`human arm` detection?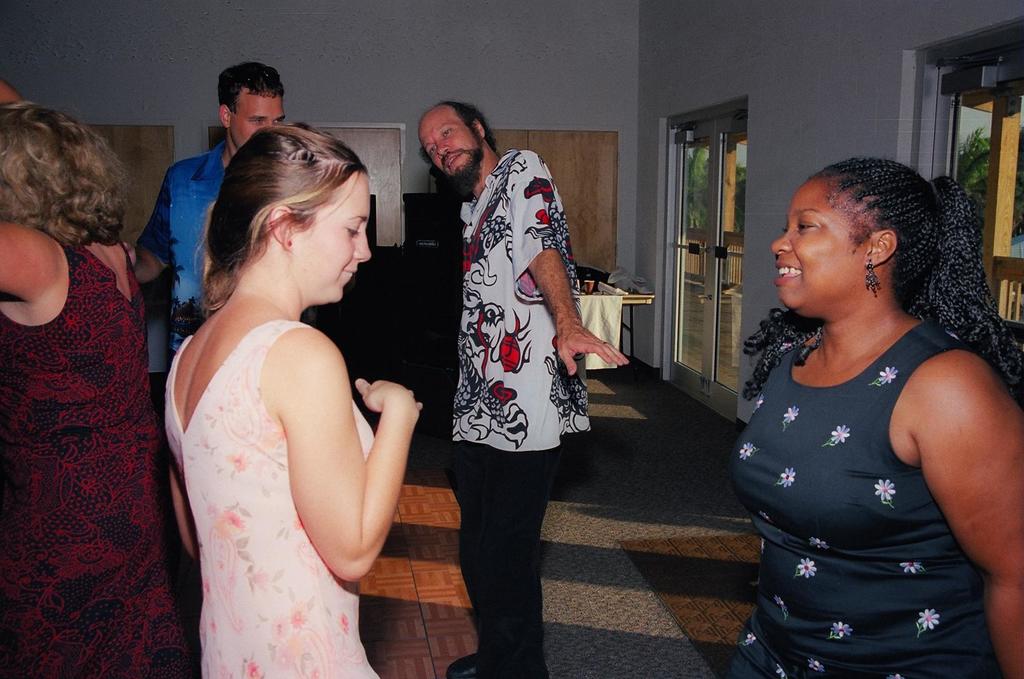
x1=917 y1=351 x2=1023 y2=678
